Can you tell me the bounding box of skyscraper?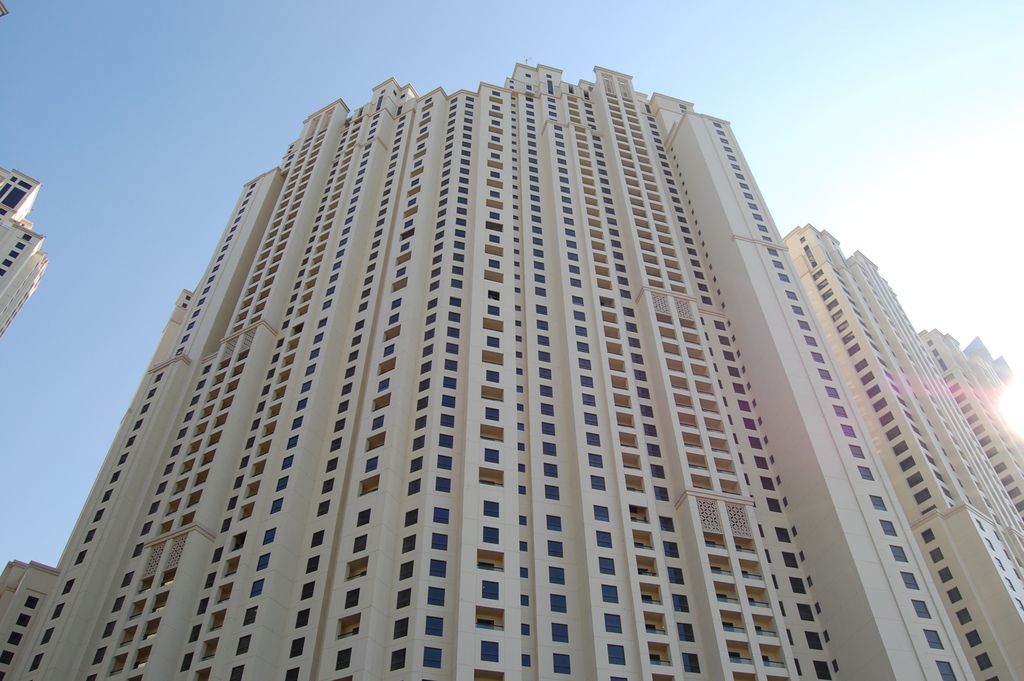
BBox(0, 57, 1023, 680).
